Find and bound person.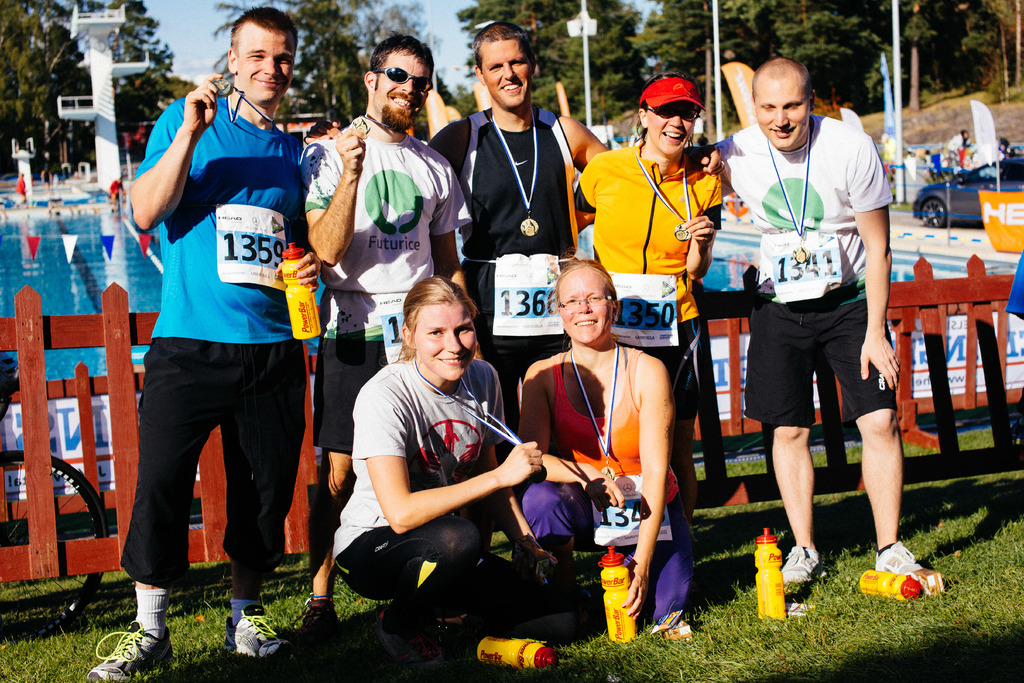
Bound: bbox=[574, 76, 723, 528].
